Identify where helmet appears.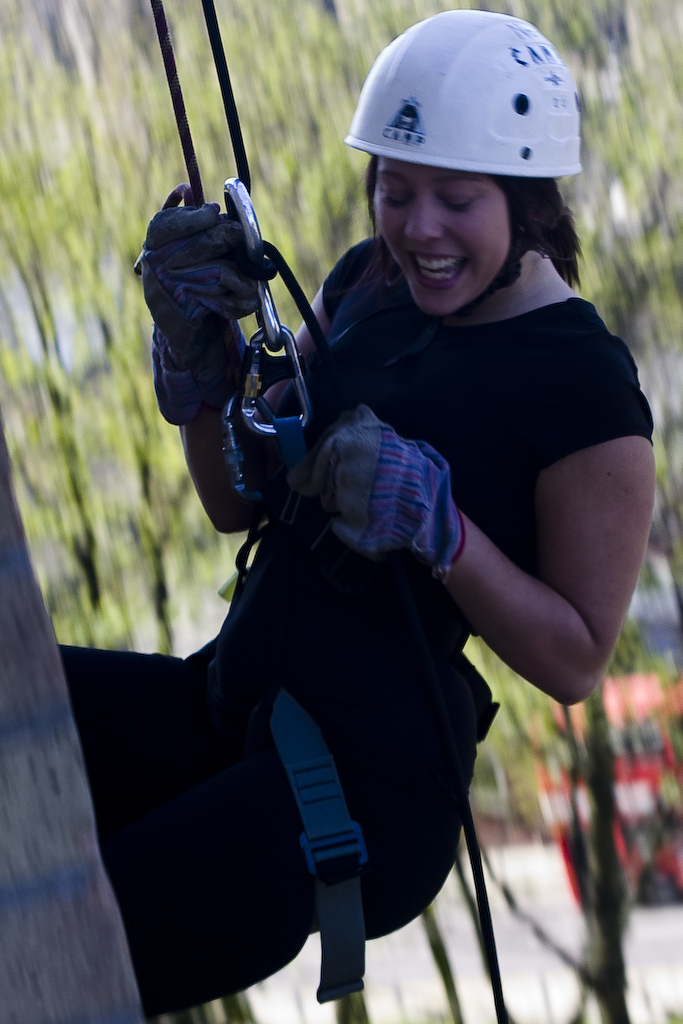
Appears at locate(361, 10, 579, 300).
